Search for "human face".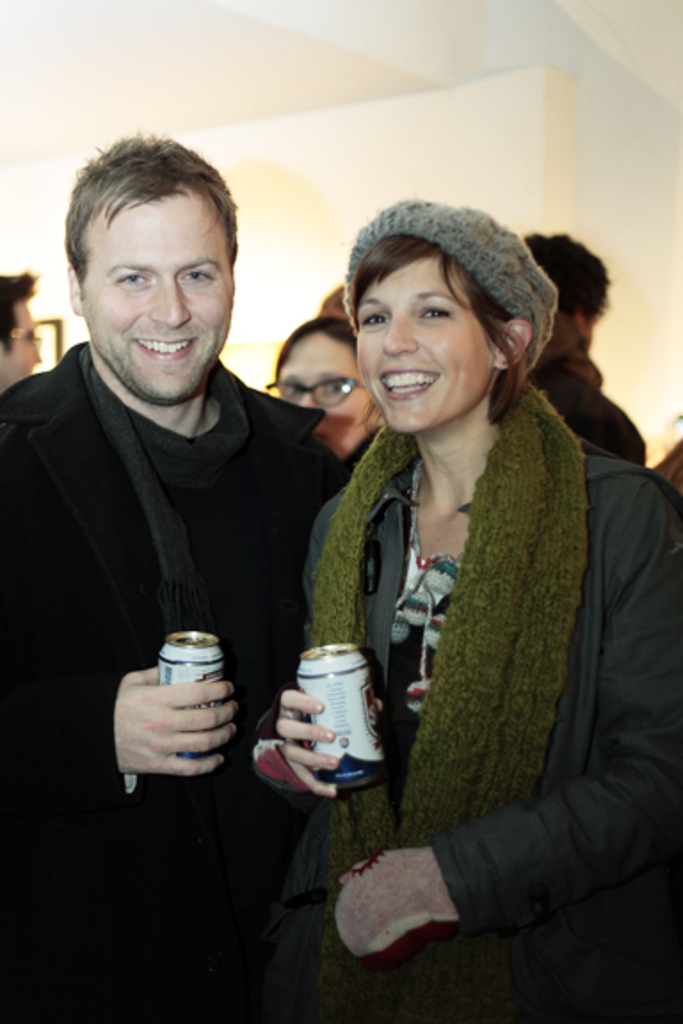
Found at Rect(2, 302, 37, 384).
